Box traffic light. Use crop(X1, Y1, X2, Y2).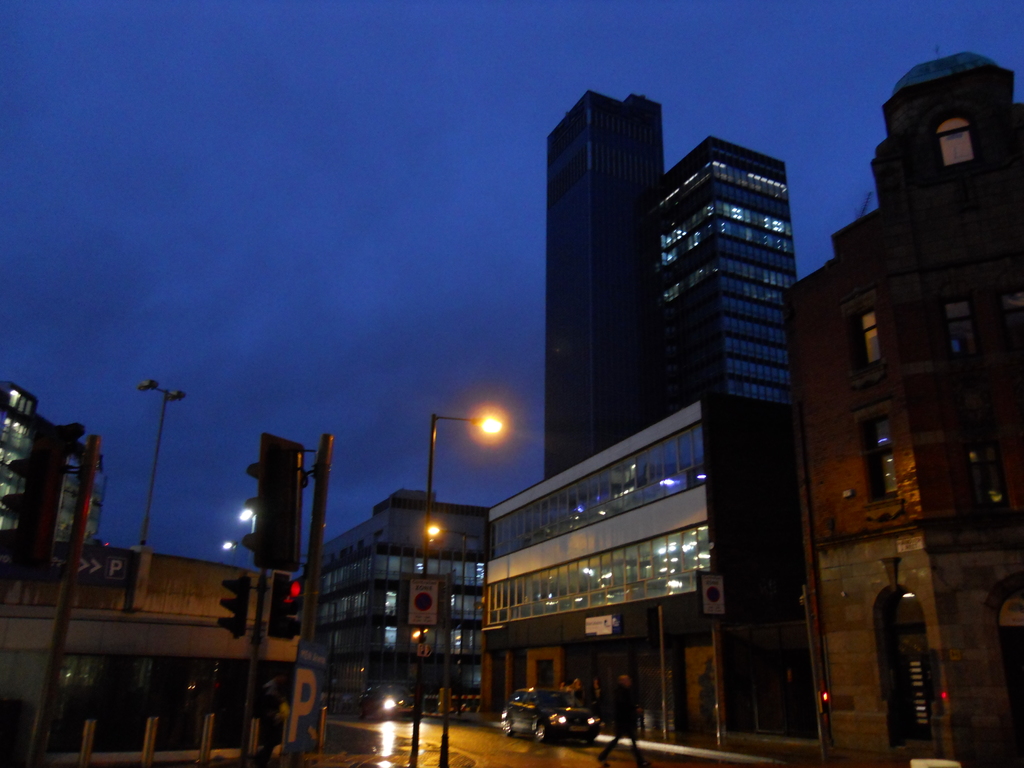
crop(241, 431, 307, 574).
